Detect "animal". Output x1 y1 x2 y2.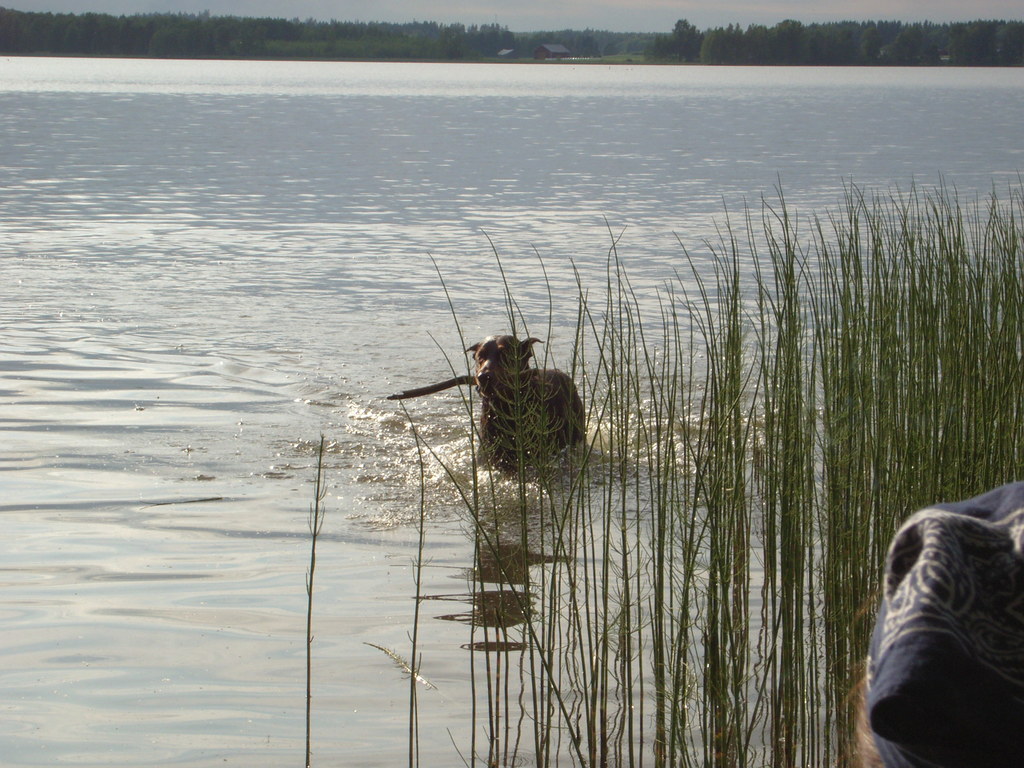
467 326 584 480.
